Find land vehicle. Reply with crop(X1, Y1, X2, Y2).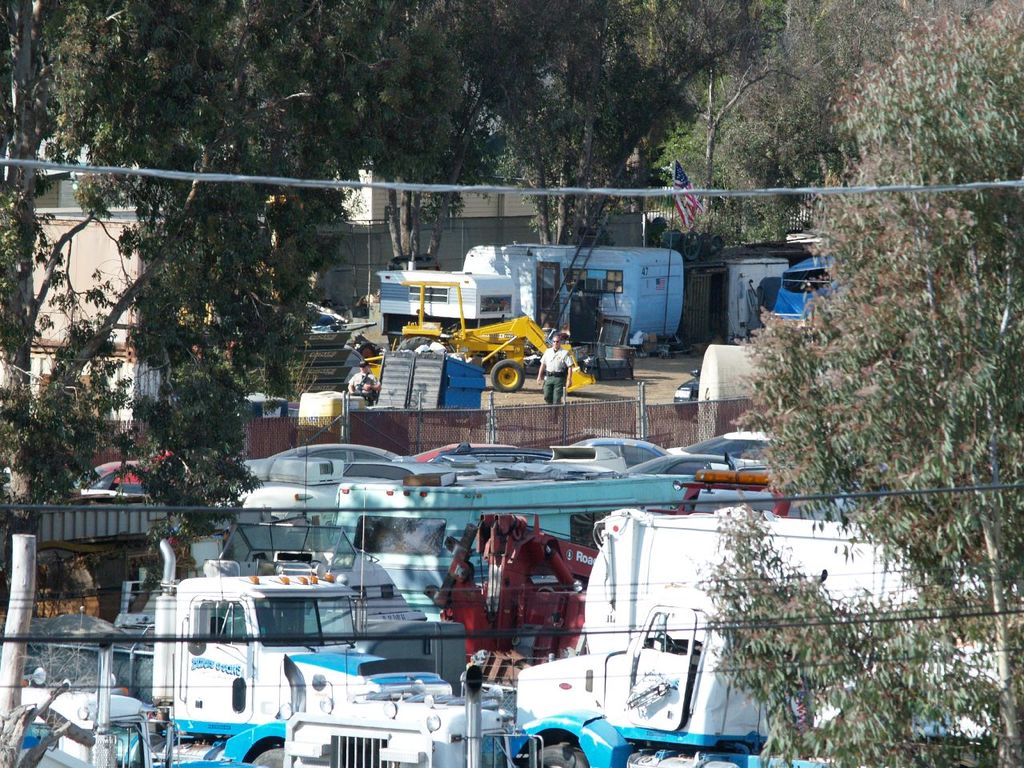
crop(378, 272, 522, 342).
